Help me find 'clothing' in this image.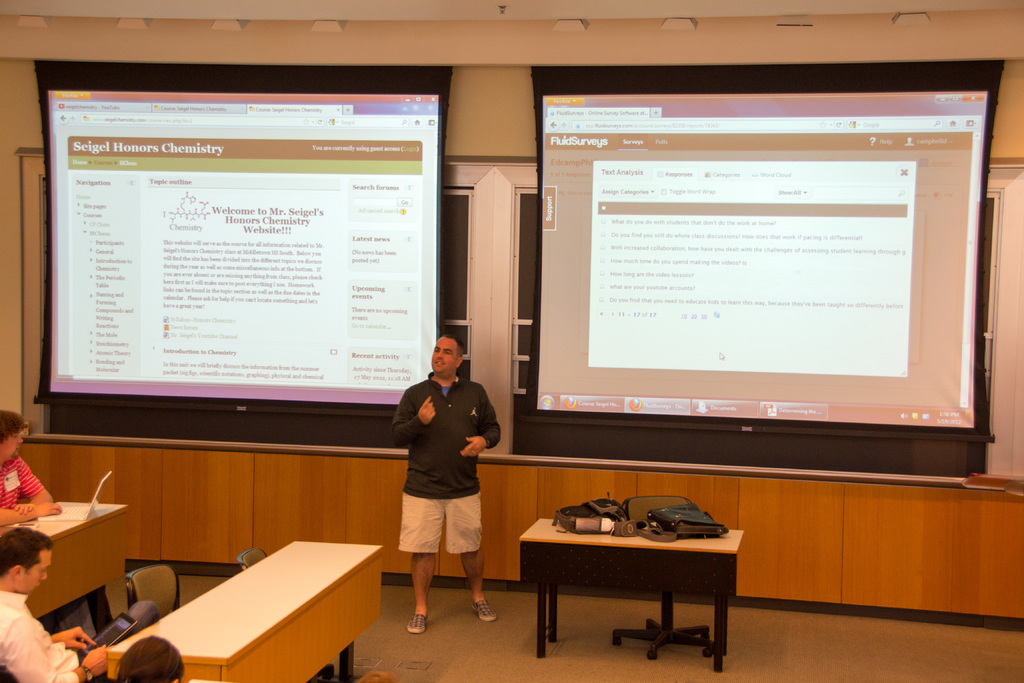
Found it: {"x1": 0, "y1": 440, "x2": 45, "y2": 506}.
